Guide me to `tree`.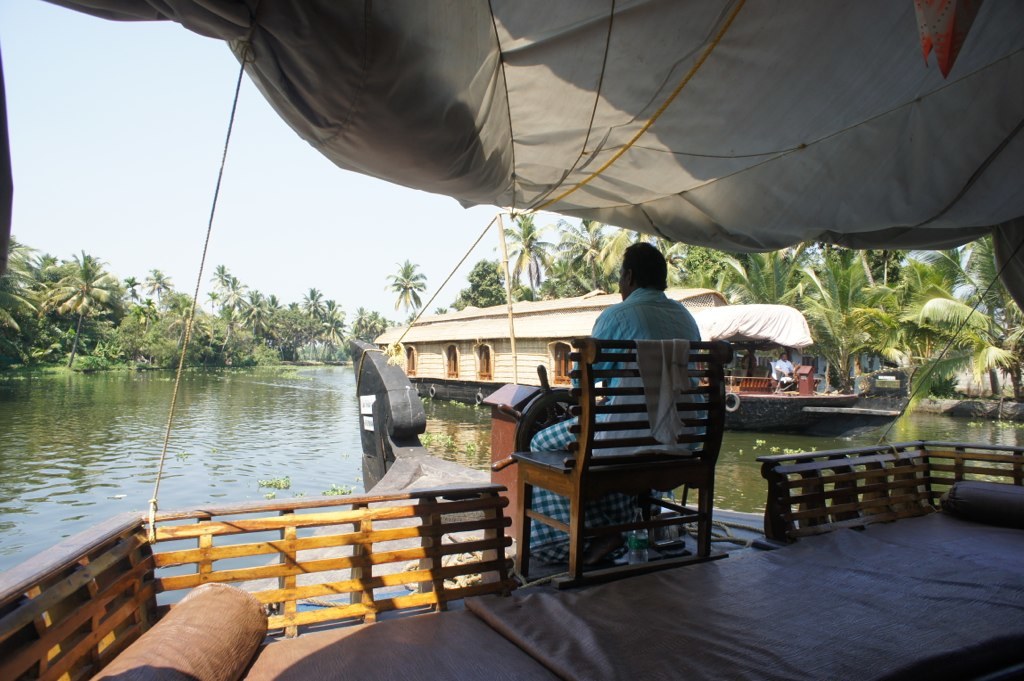
Guidance: 494:208:557:300.
